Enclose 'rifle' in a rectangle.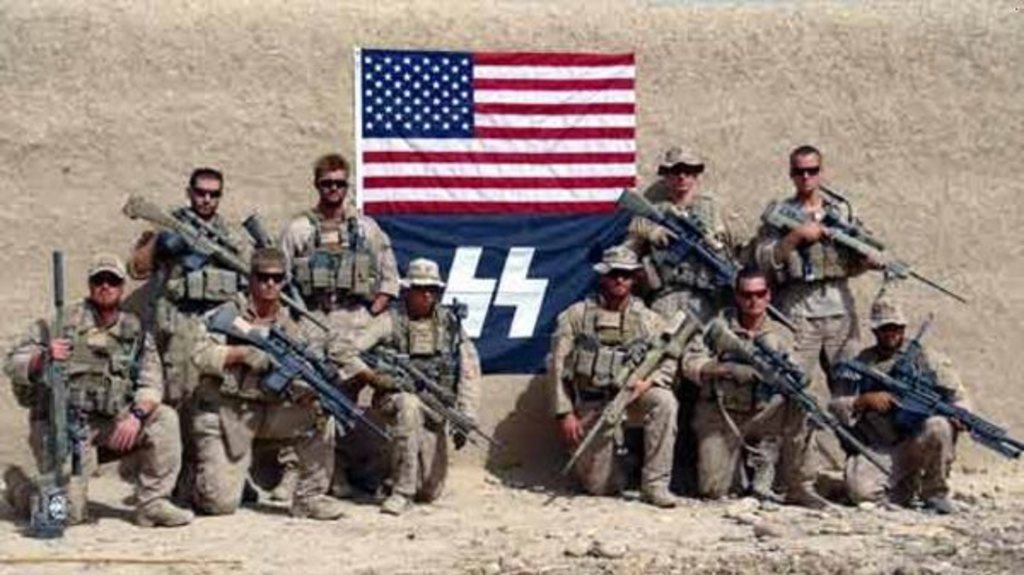
box(32, 247, 82, 481).
